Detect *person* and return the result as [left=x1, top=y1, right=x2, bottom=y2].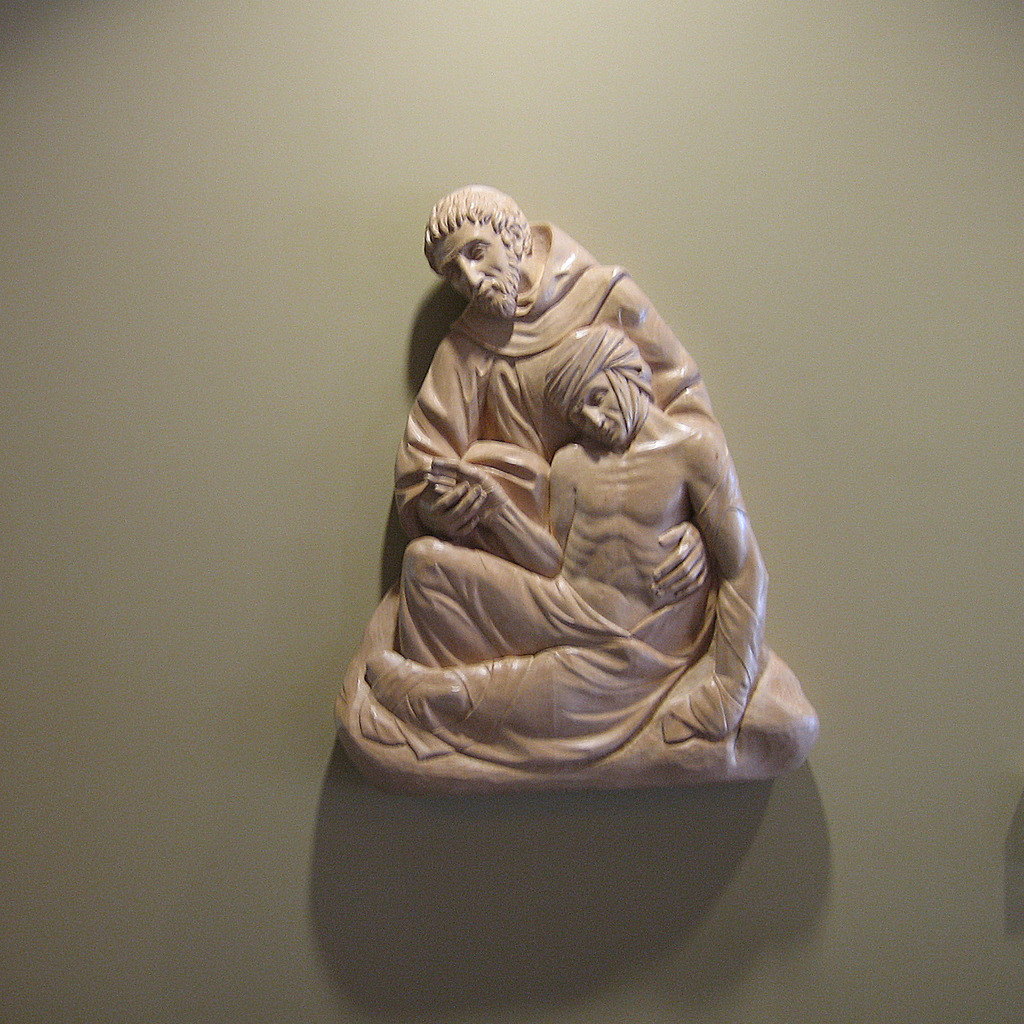
[left=396, top=182, right=717, bottom=561].
